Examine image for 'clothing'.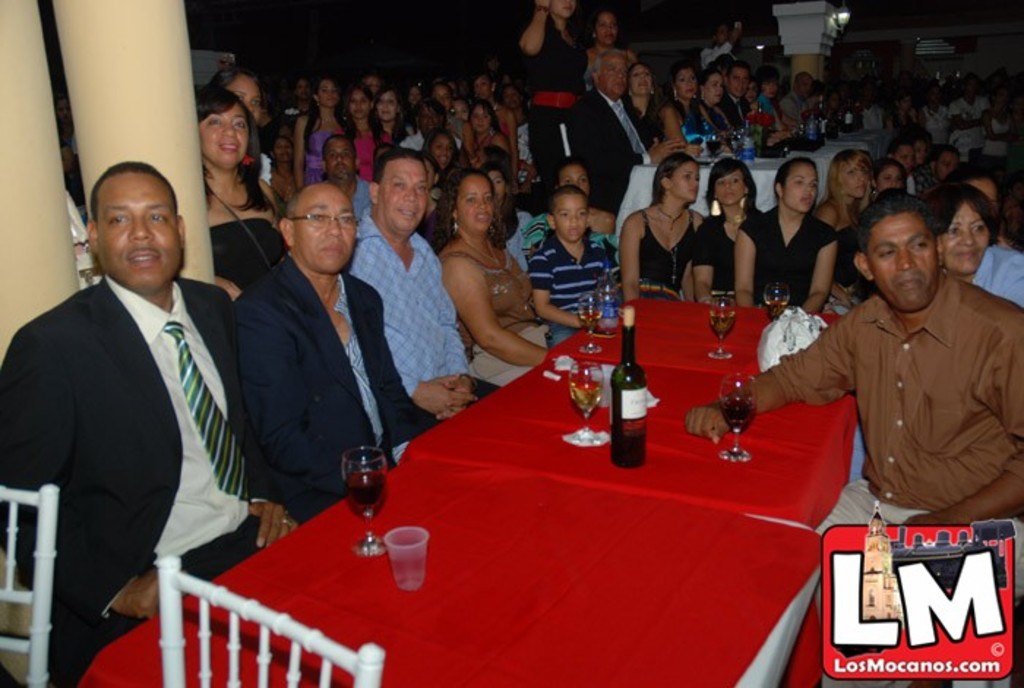
Examination result: pyautogui.locateOnScreen(518, 211, 620, 262).
